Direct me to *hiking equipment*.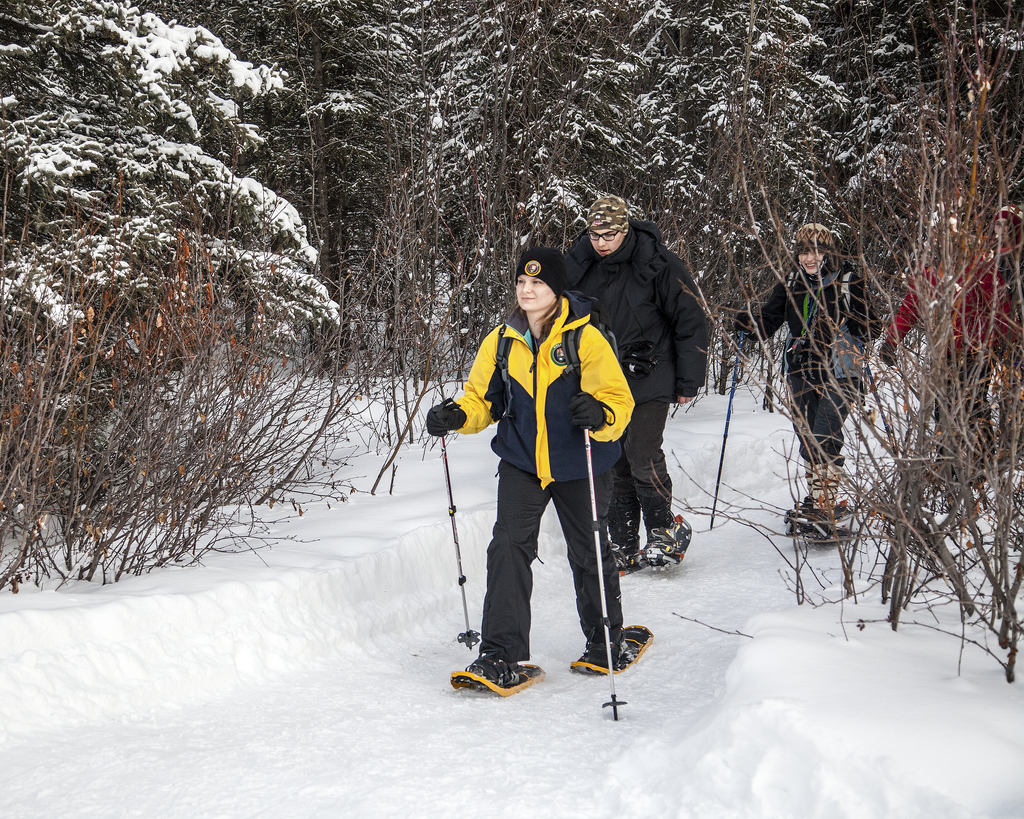
Direction: 499:291:618:426.
